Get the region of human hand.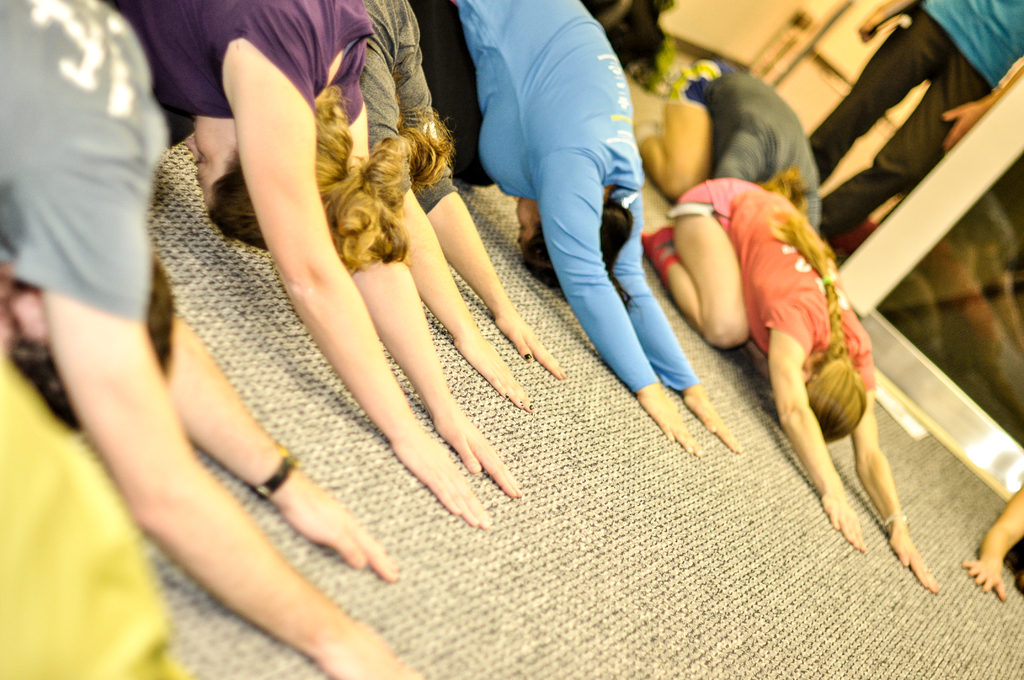
817:487:870:555.
